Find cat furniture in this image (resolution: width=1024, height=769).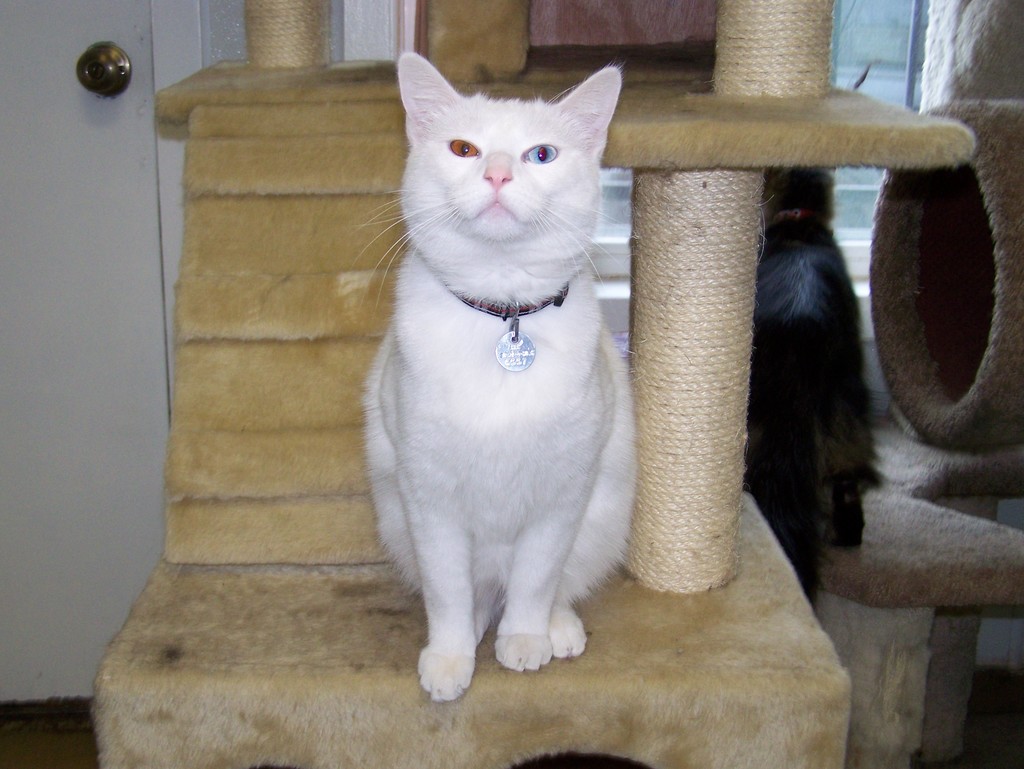
(x1=823, y1=0, x2=1023, y2=768).
